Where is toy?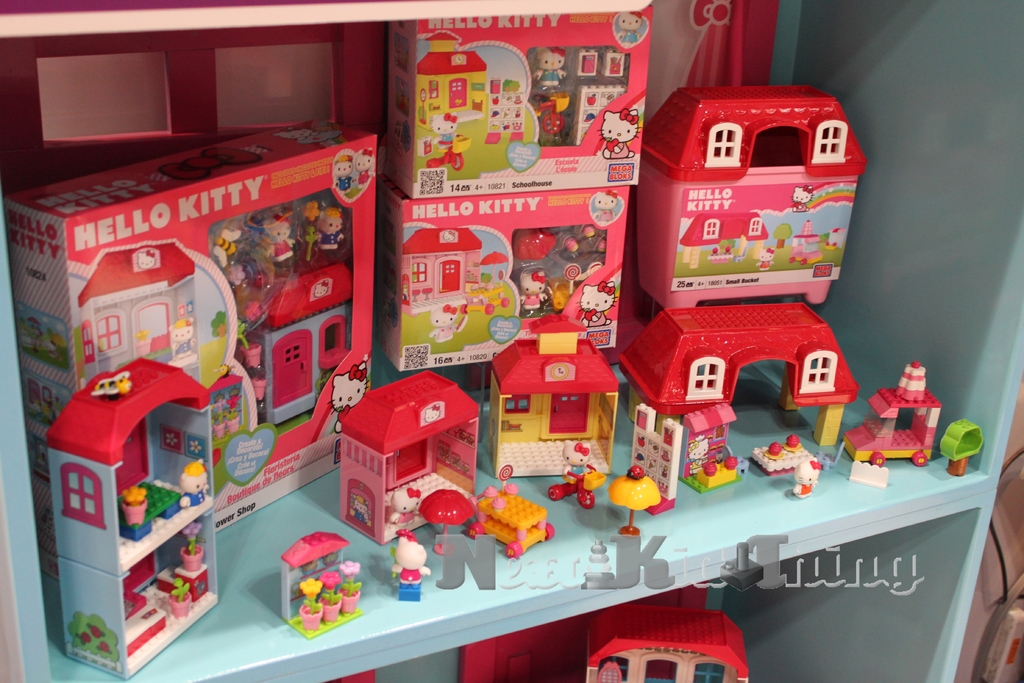
crop(595, 238, 606, 254).
